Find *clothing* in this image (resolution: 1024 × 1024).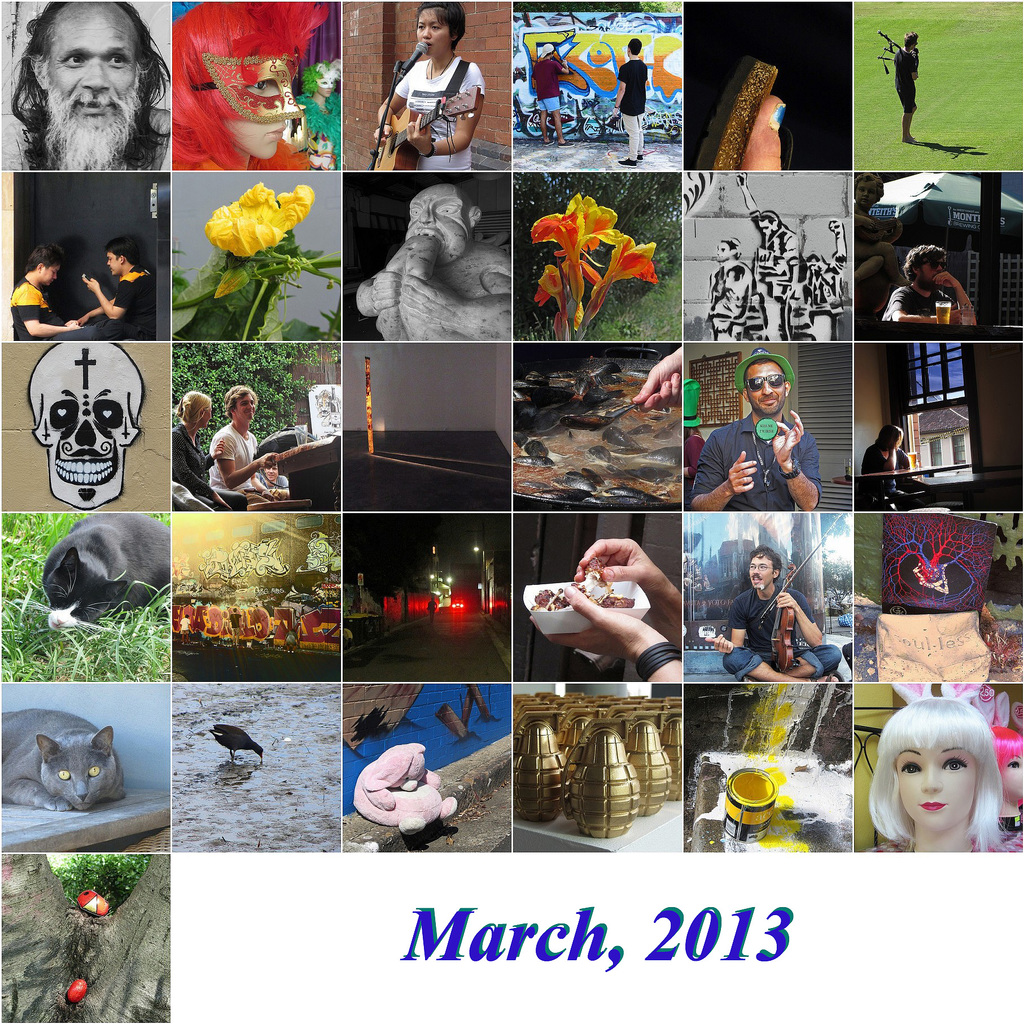
Rect(617, 60, 646, 161).
